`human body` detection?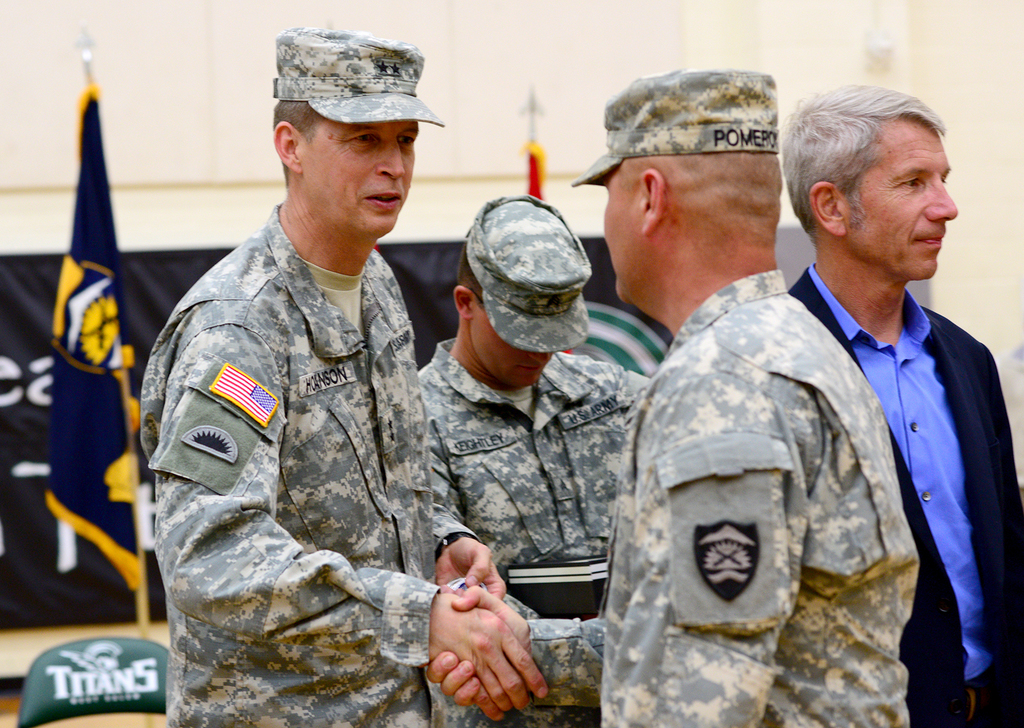
{"x1": 413, "y1": 339, "x2": 658, "y2": 727}
